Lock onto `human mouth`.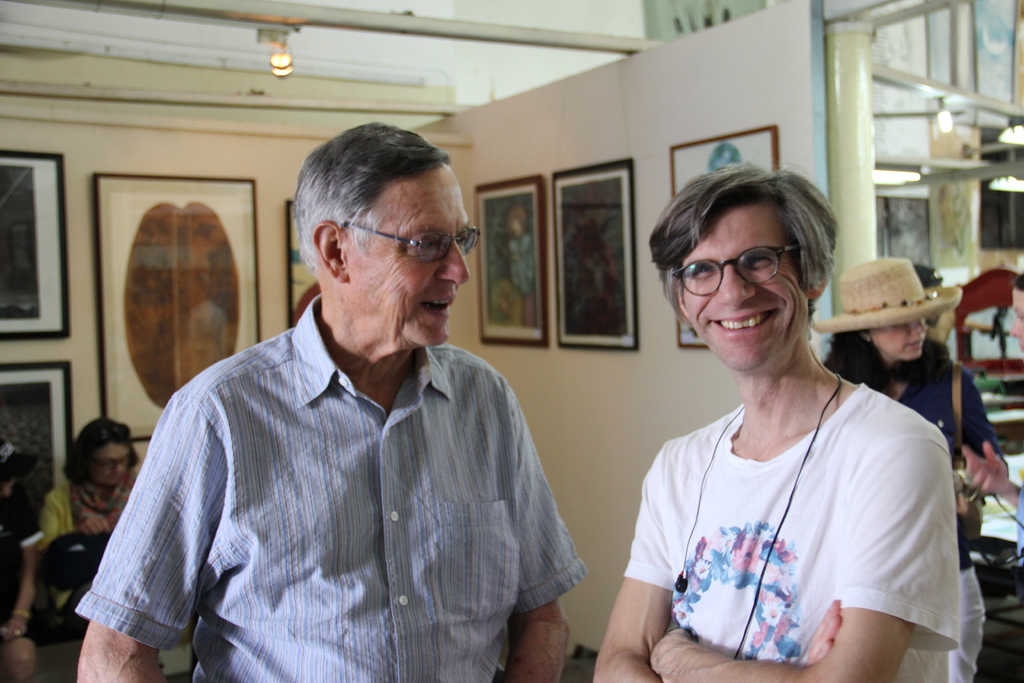
Locked: [left=908, top=341, right=921, bottom=350].
